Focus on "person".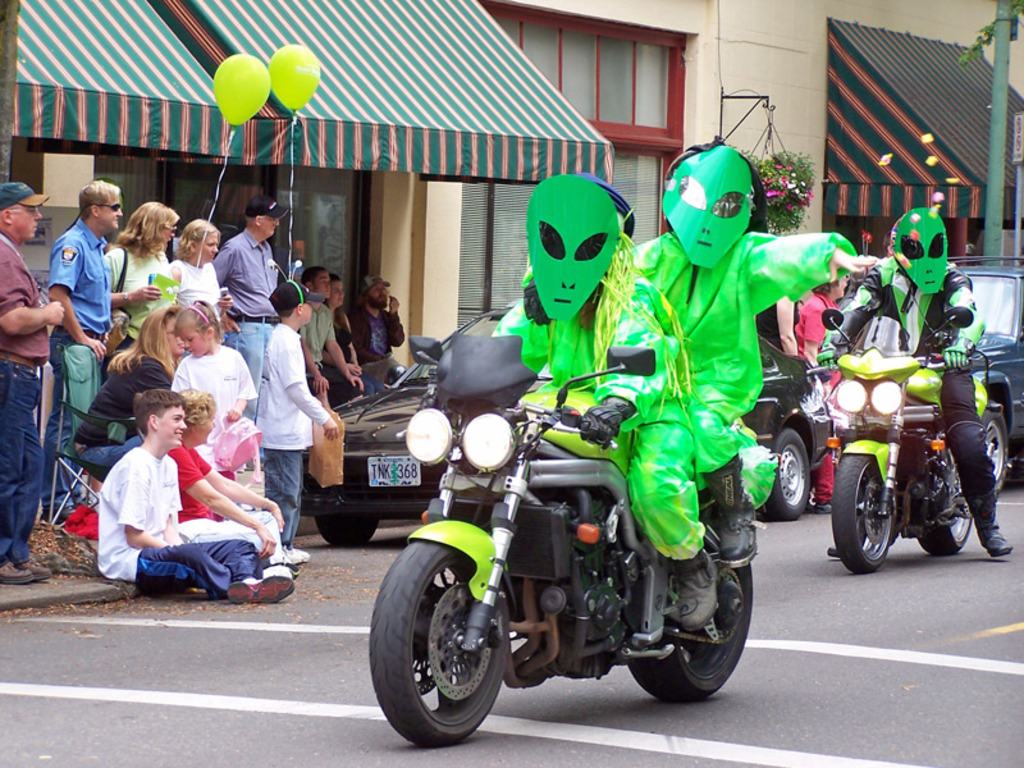
Focused at pyautogui.locateOnScreen(73, 302, 187, 483).
